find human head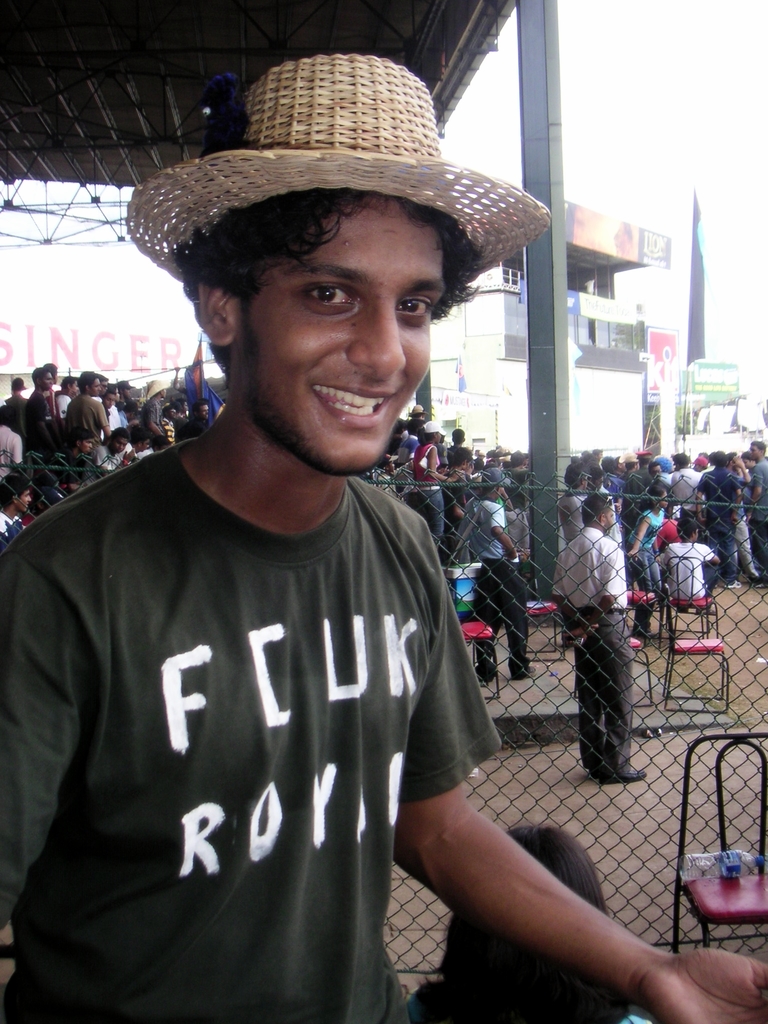
[left=31, top=365, right=55, bottom=390]
